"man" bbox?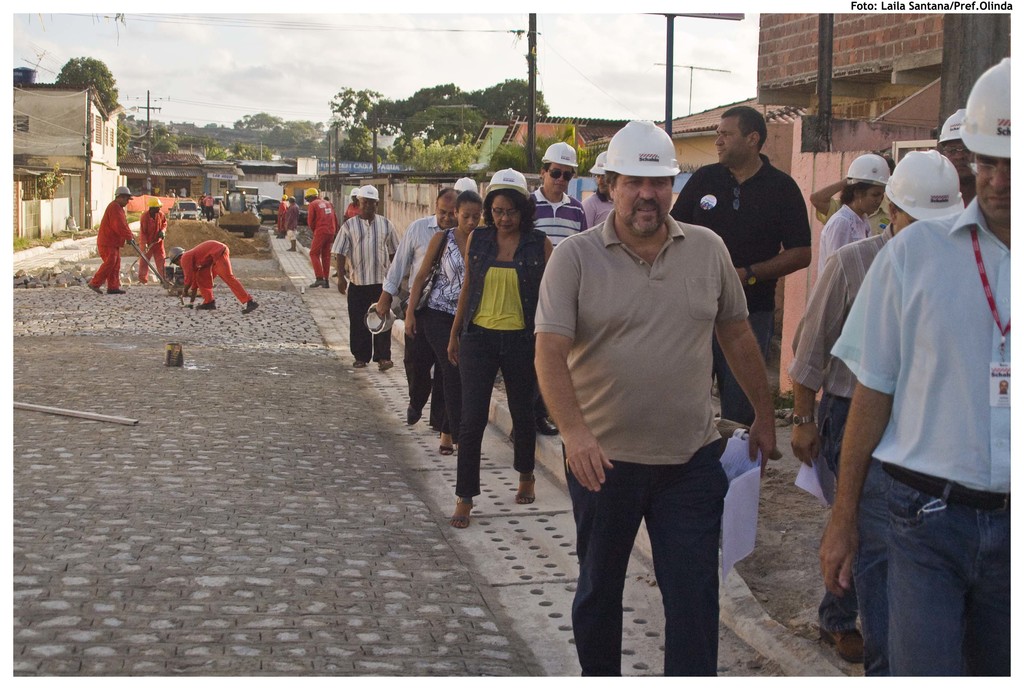
<box>284,194,299,251</box>
